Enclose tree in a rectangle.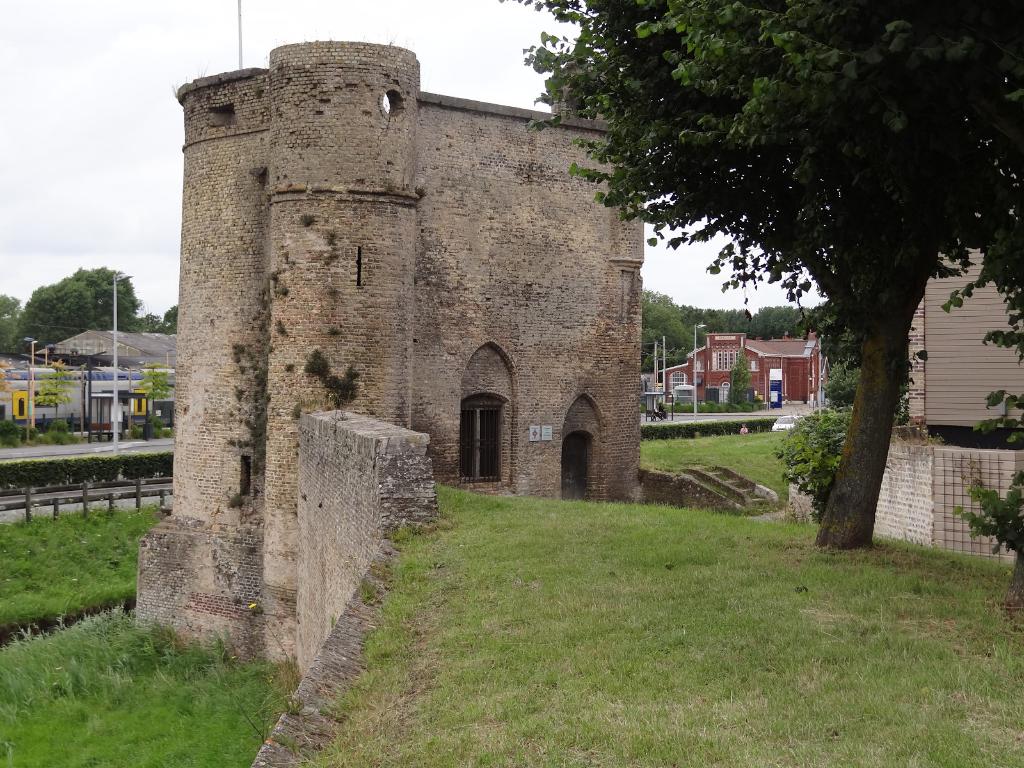
[34, 361, 80, 428].
